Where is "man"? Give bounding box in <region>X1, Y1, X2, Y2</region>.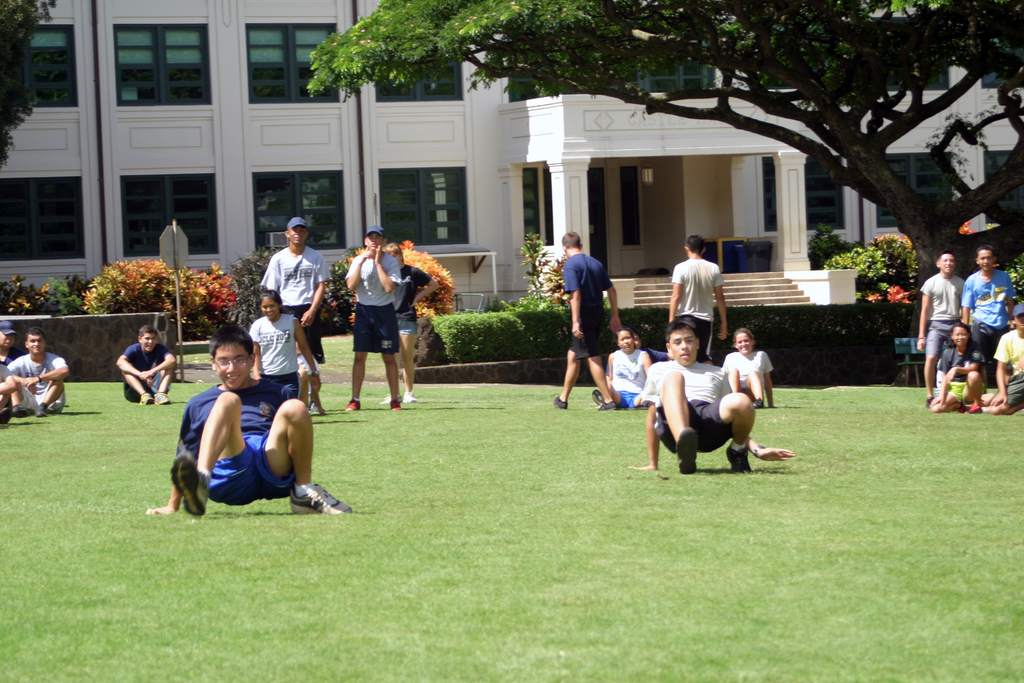
<region>636, 317, 801, 475</region>.
